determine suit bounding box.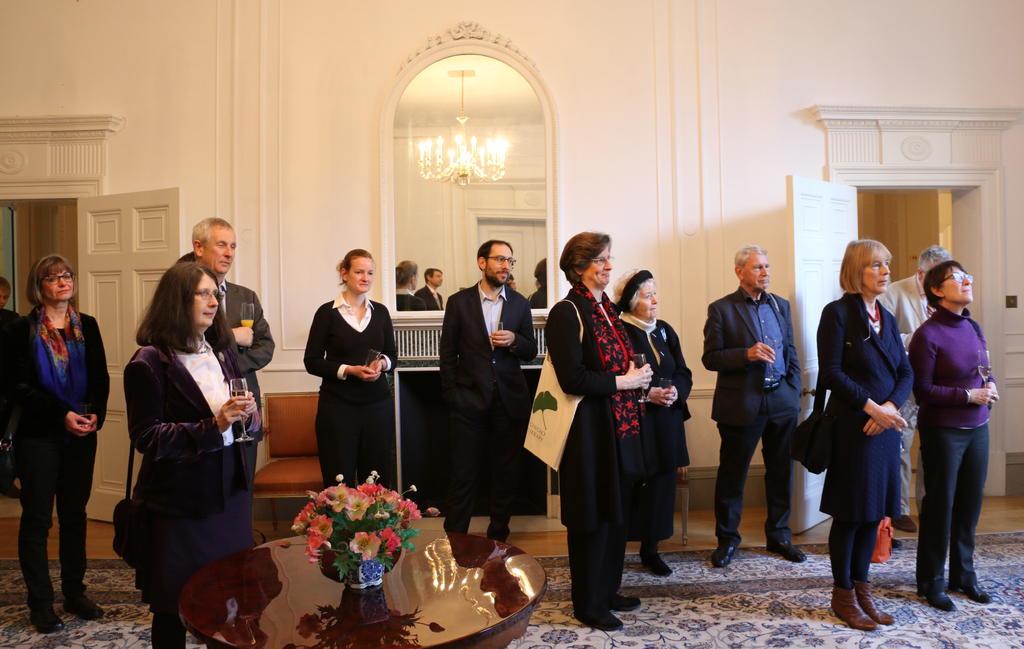
Determined: [4, 306, 110, 605].
